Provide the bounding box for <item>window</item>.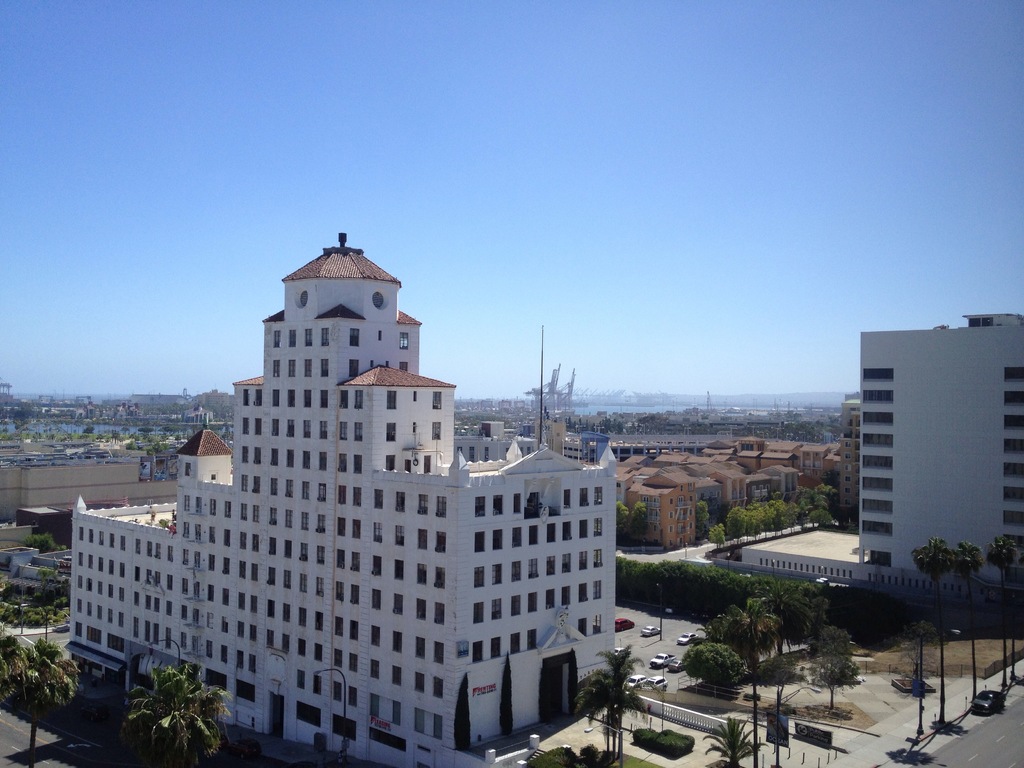
box(415, 671, 424, 695).
